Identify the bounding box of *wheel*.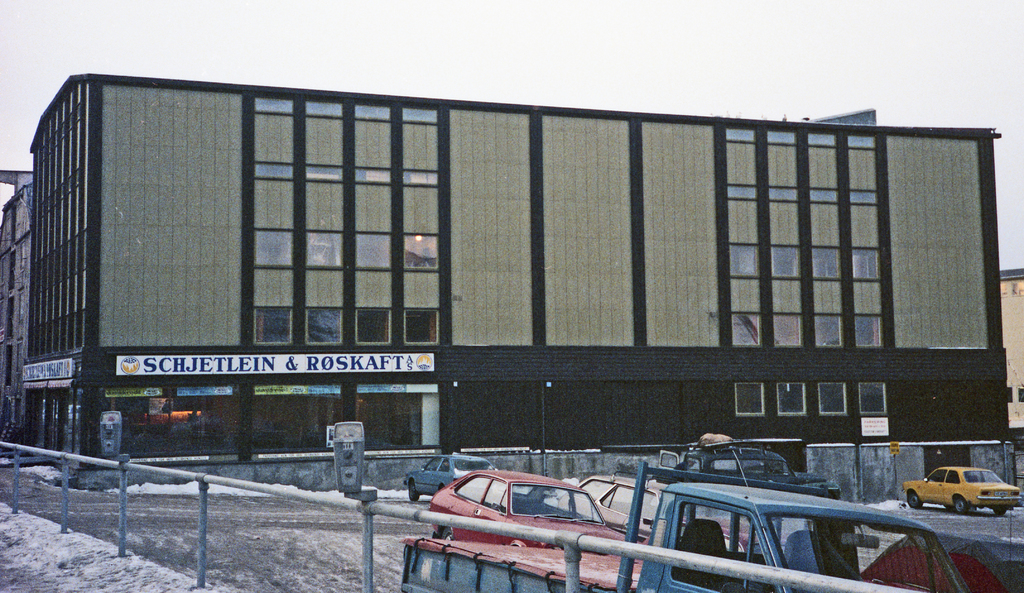
(left=441, top=529, right=453, bottom=543).
